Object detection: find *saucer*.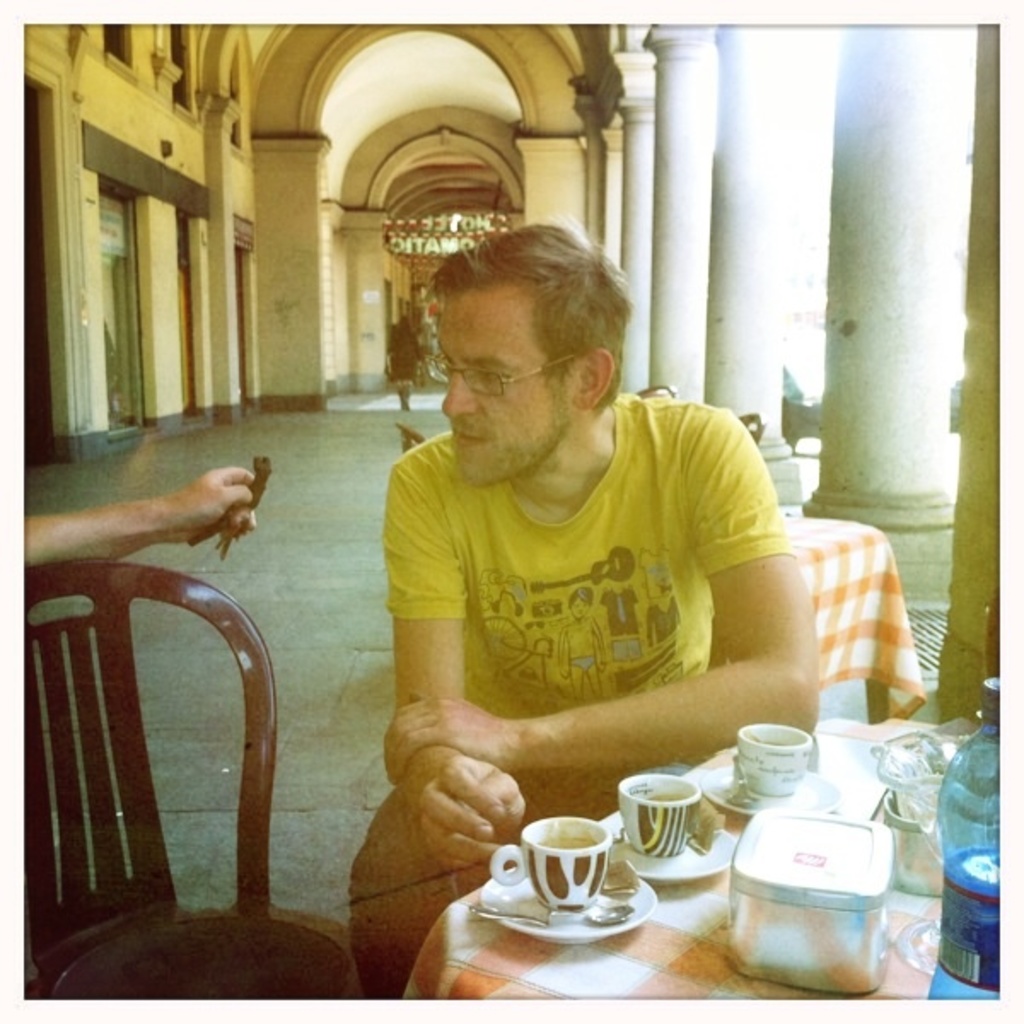
[left=483, top=870, right=659, bottom=944].
